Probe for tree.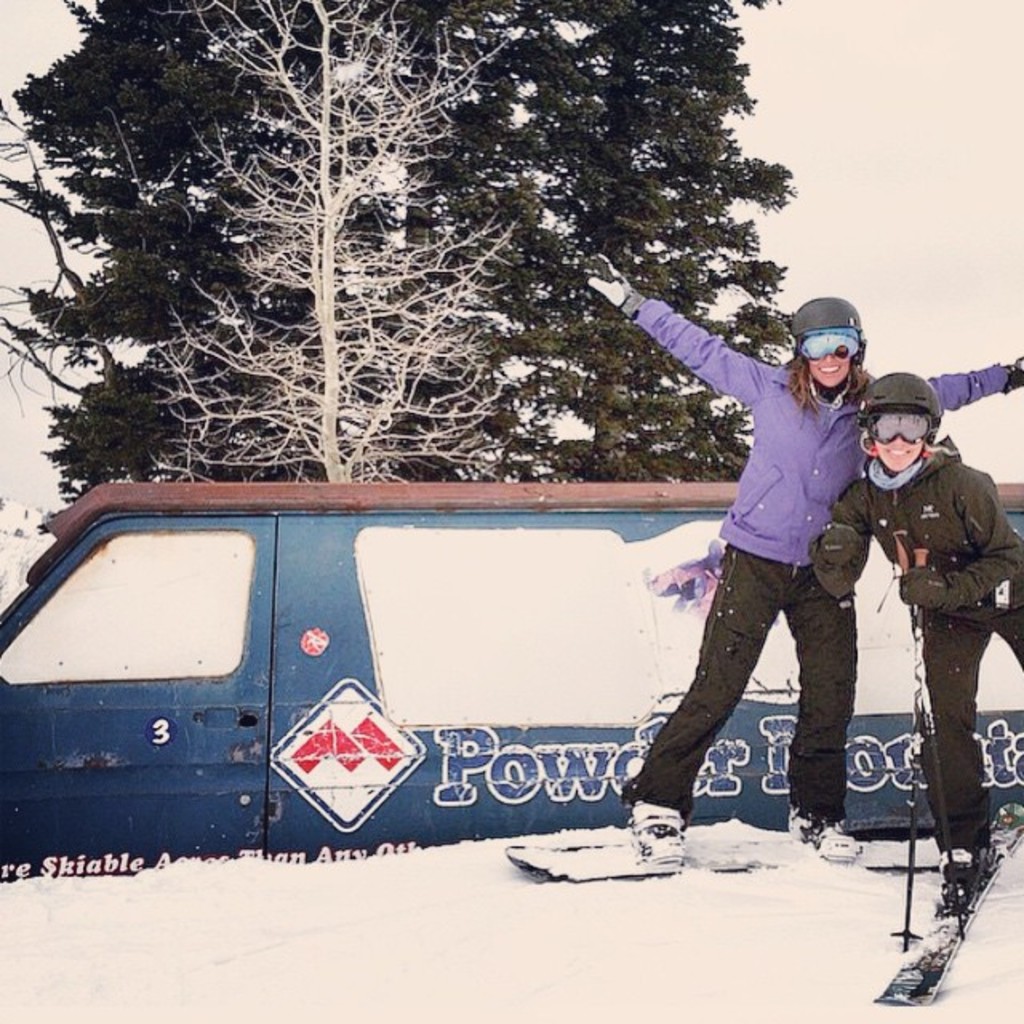
Probe result: [x1=158, y1=0, x2=541, y2=502].
